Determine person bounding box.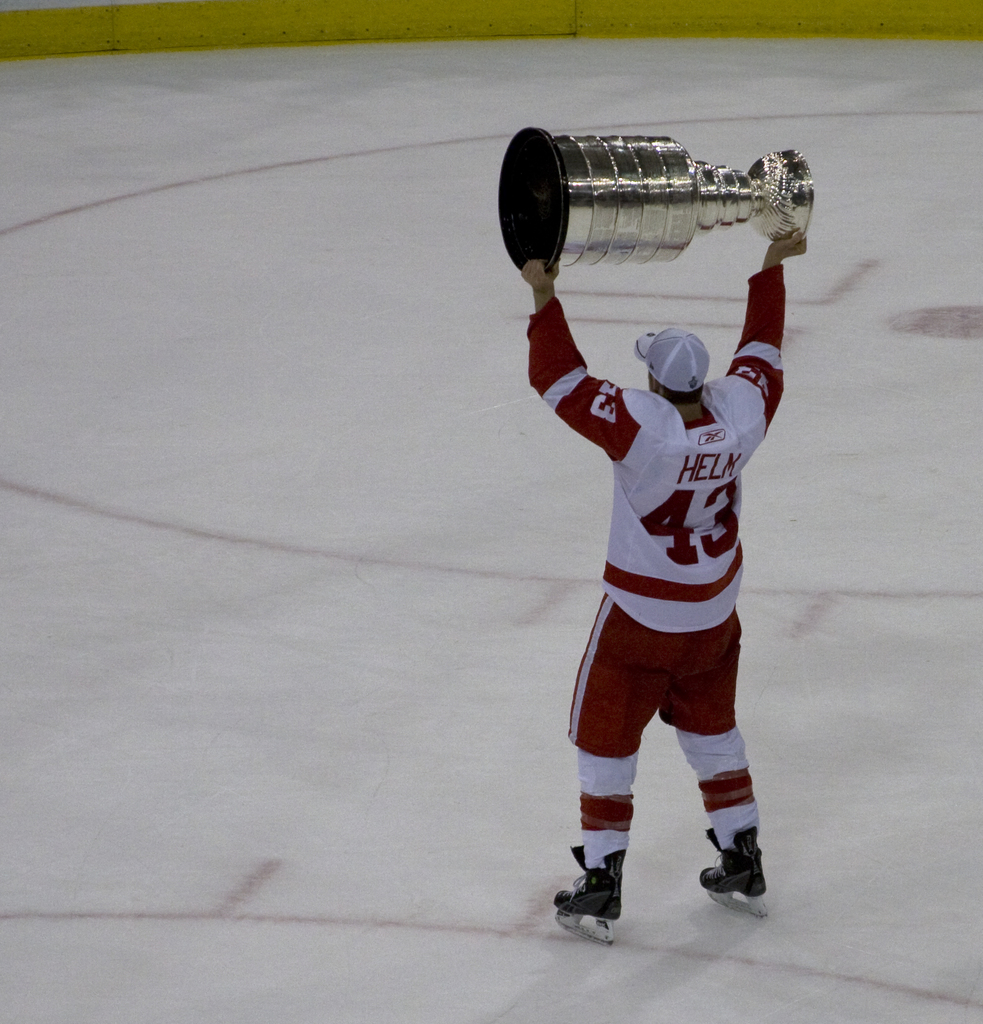
Determined: bbox(532, 227, 810, 948).
